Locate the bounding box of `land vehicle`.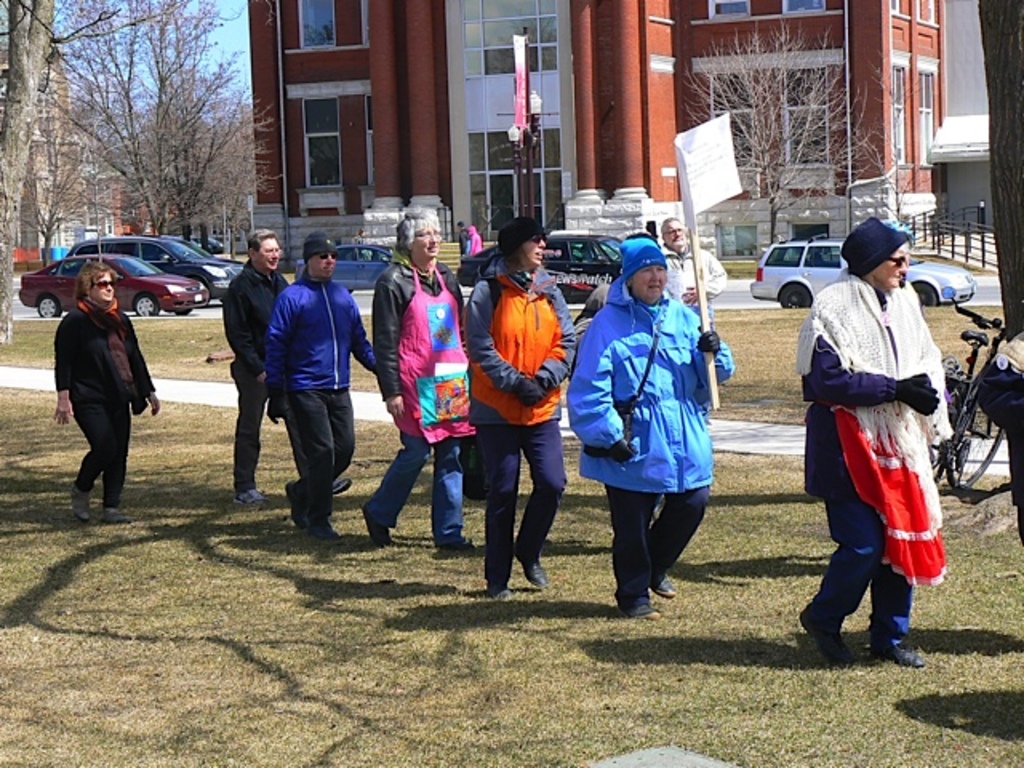
Bounding box: {"left": 926, "top": 302, "right": 1008, "bottom": 493}.
